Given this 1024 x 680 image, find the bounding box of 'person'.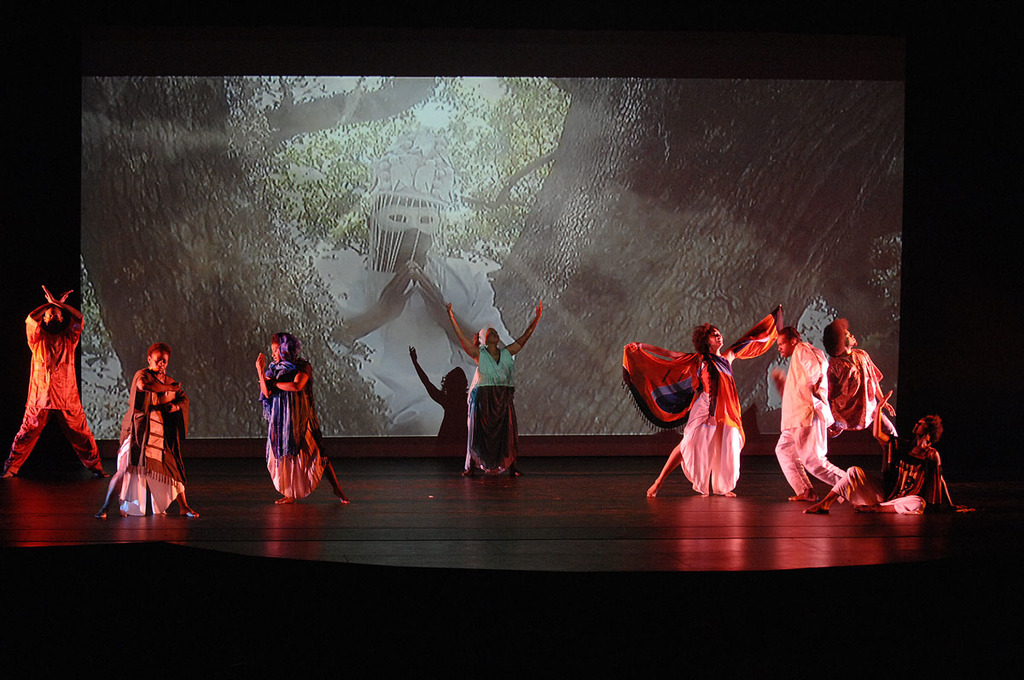
box(0, 286, 108, 479).
